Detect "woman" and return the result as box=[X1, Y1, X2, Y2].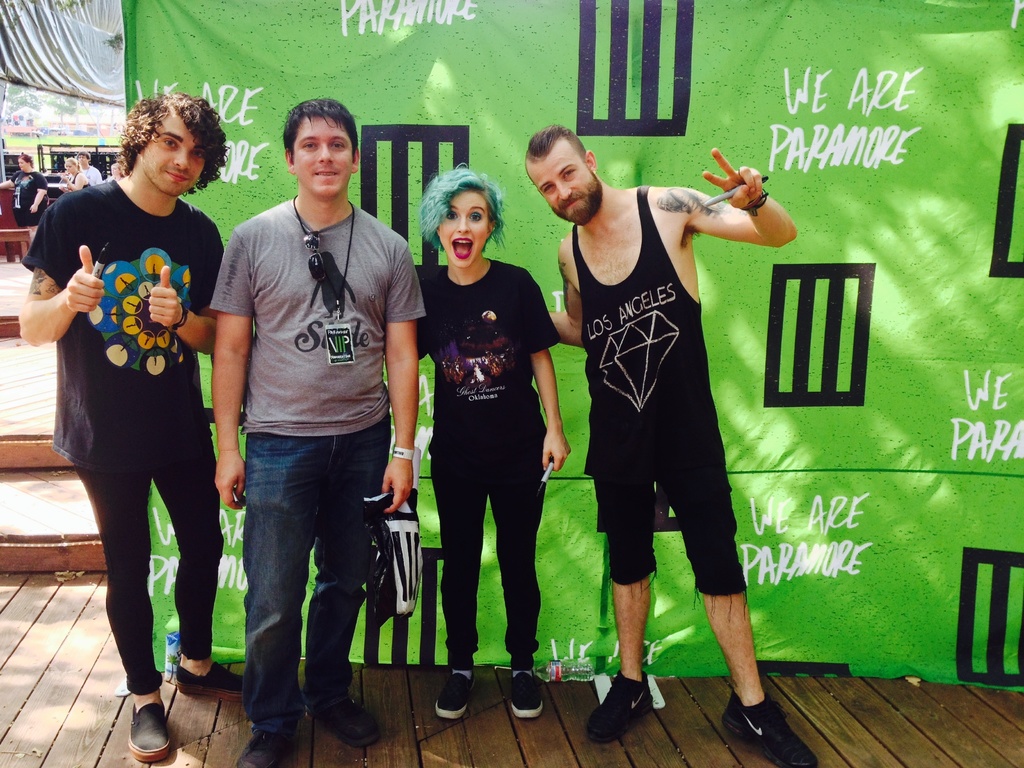
box=[405, 191, 556, 703].
